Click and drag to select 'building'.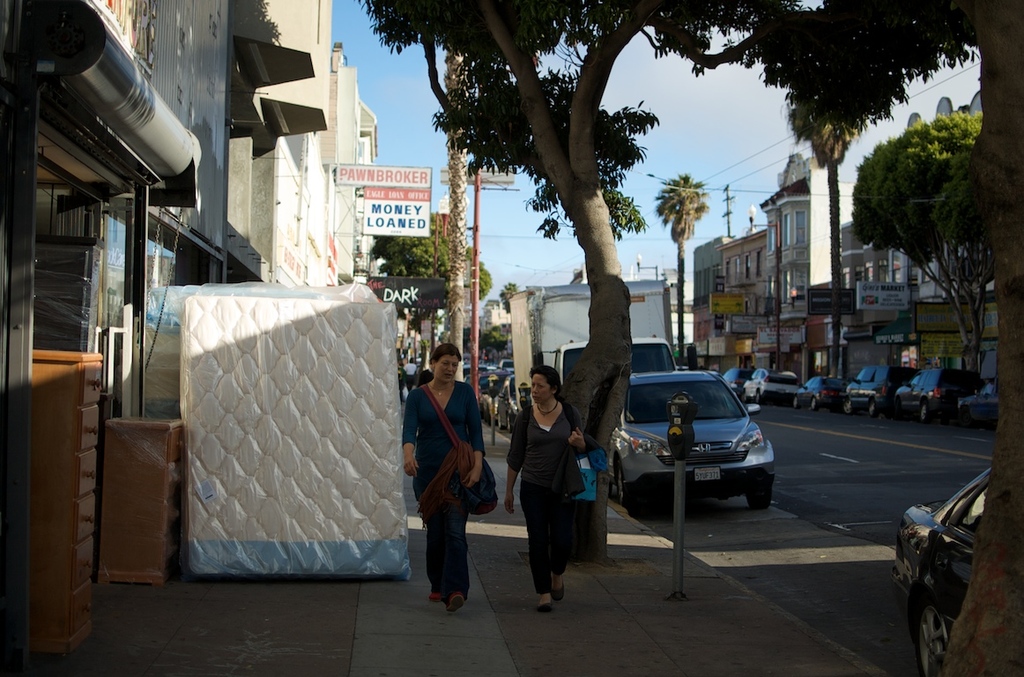
Selection: (402,310,435,354).
